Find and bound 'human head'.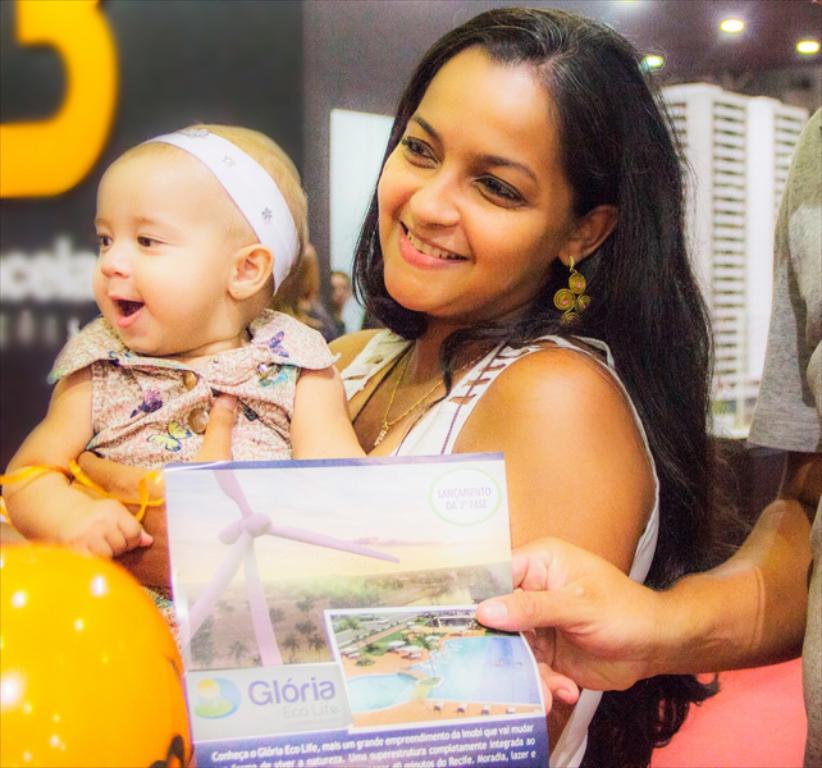
Bound: 90:124:309:365.
